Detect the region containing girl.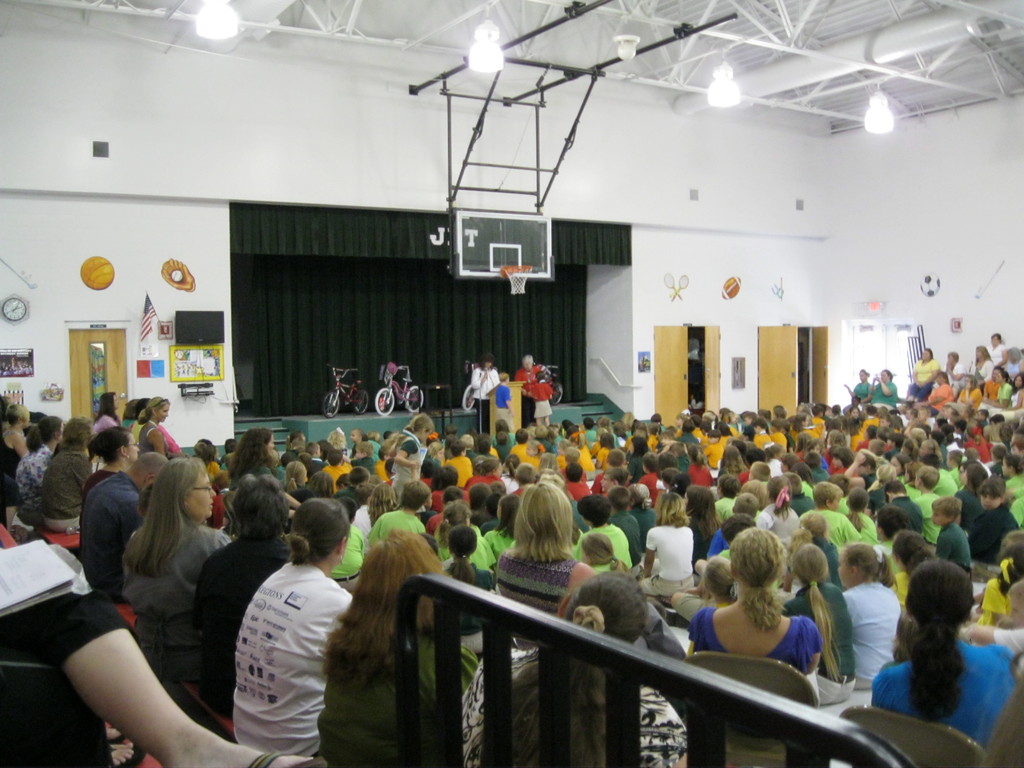
[582,532,644,575].
